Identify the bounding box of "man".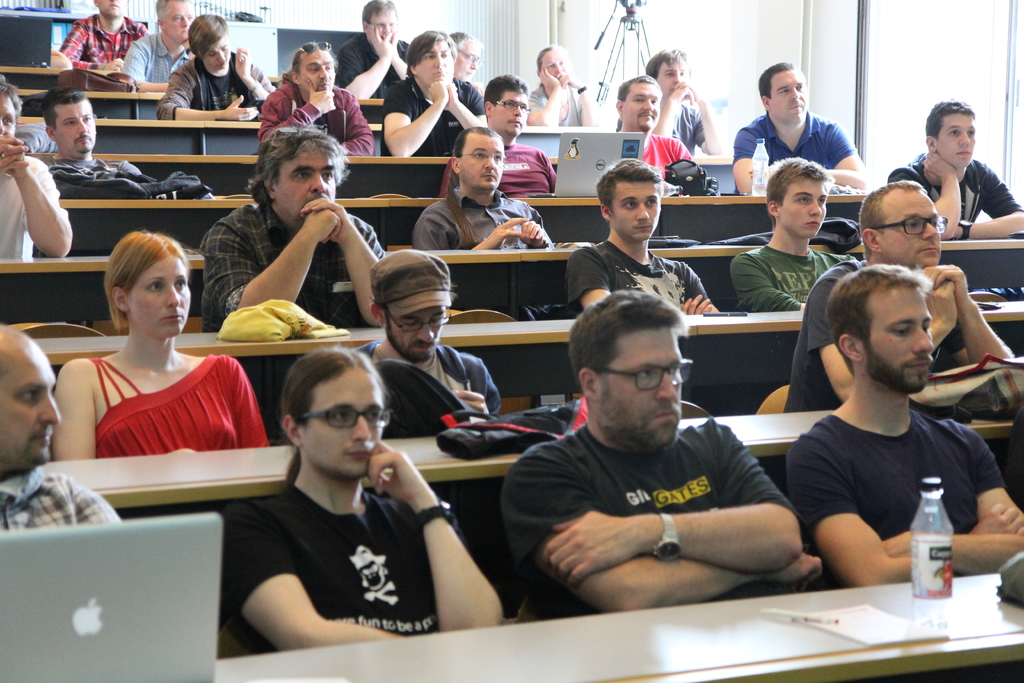
[left=510, top=294, right=822, bottom=614].
